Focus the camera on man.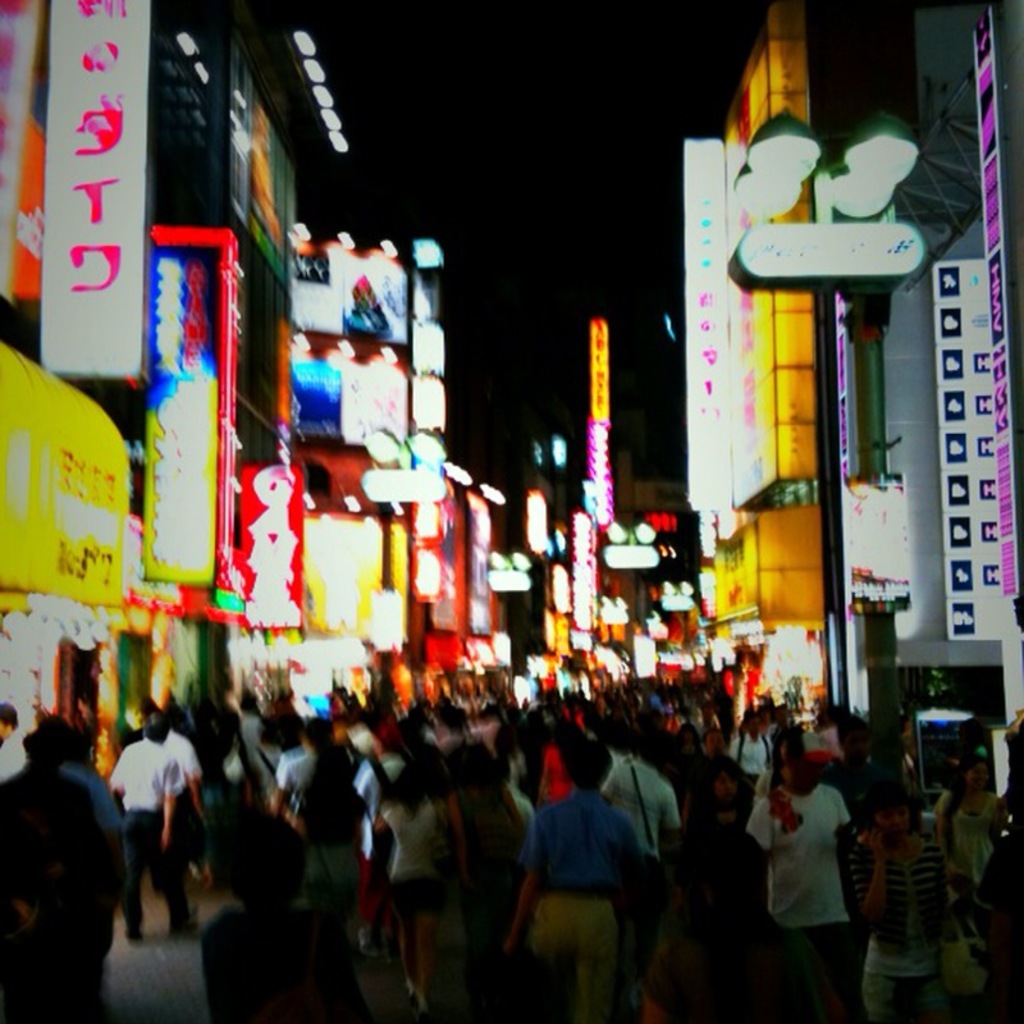
Focus region: x1=500, y1=741, x2=644, y2=1023.
